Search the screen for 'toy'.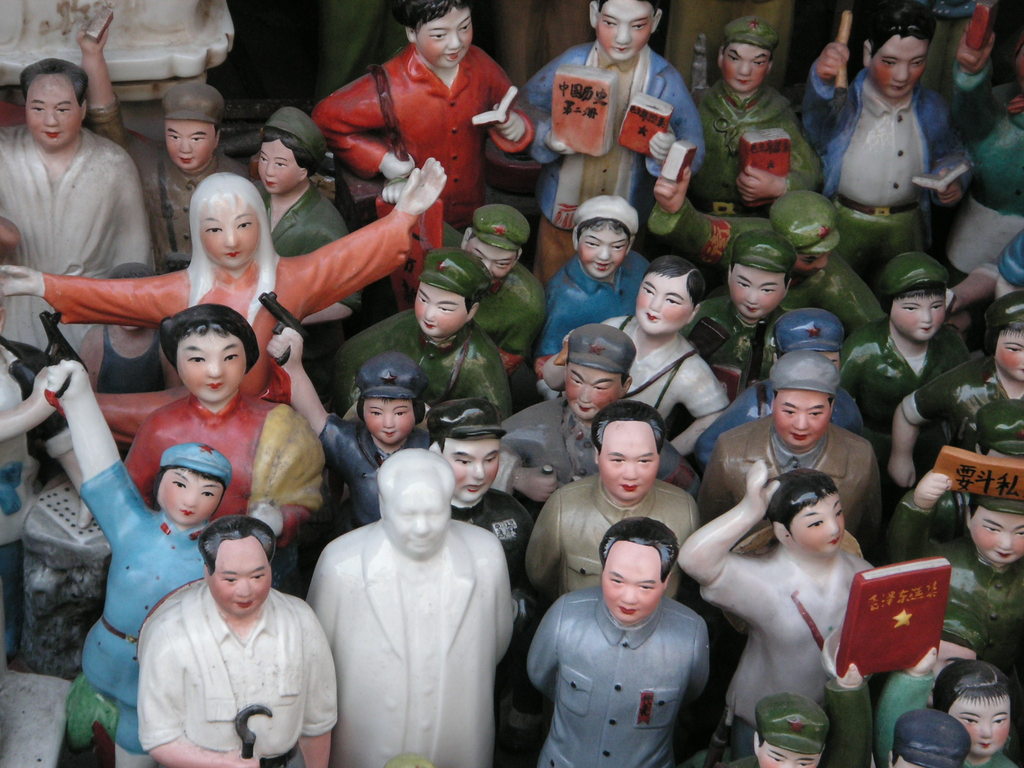
Found at bbox=(20, 362, 232, 767).
